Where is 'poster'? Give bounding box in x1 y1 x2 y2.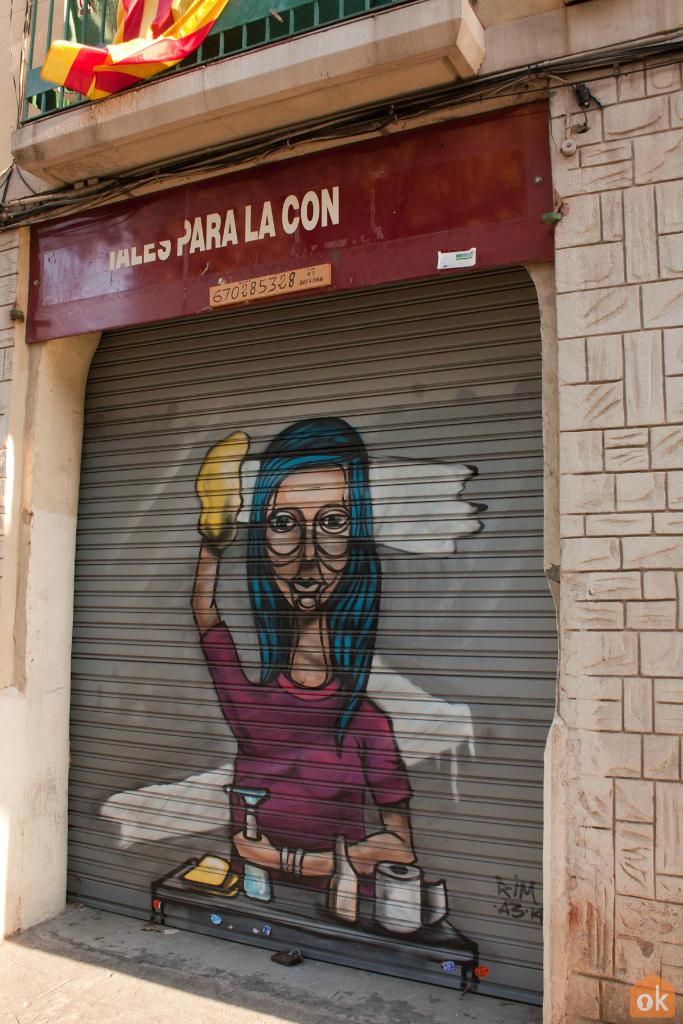
27 102 559 344.
